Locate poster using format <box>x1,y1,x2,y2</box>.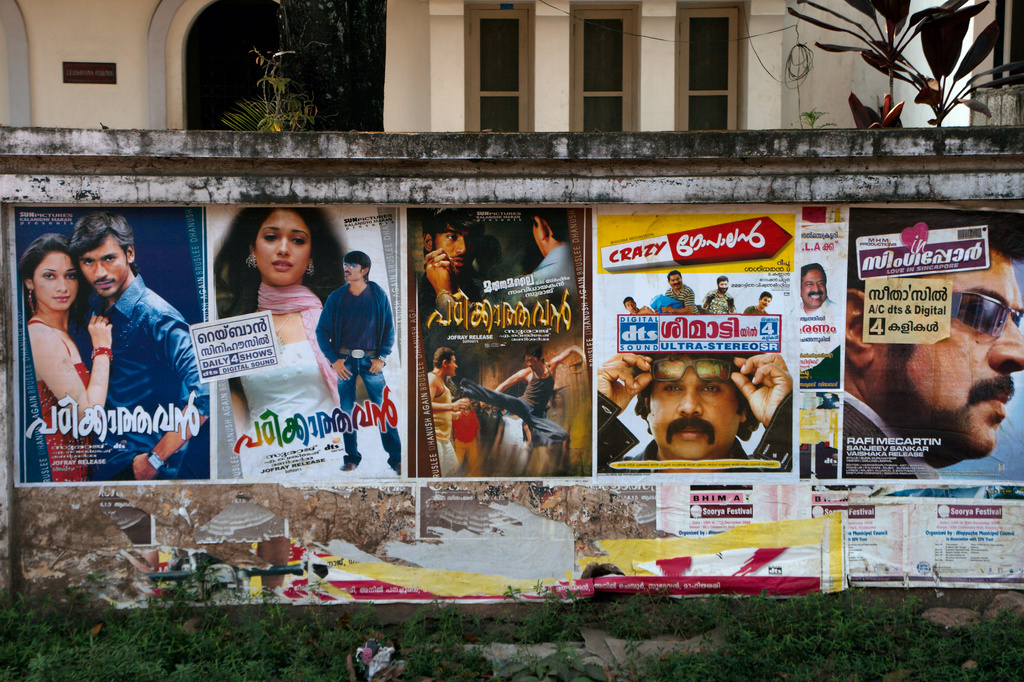
<box>849,202,1021,484</box>.
